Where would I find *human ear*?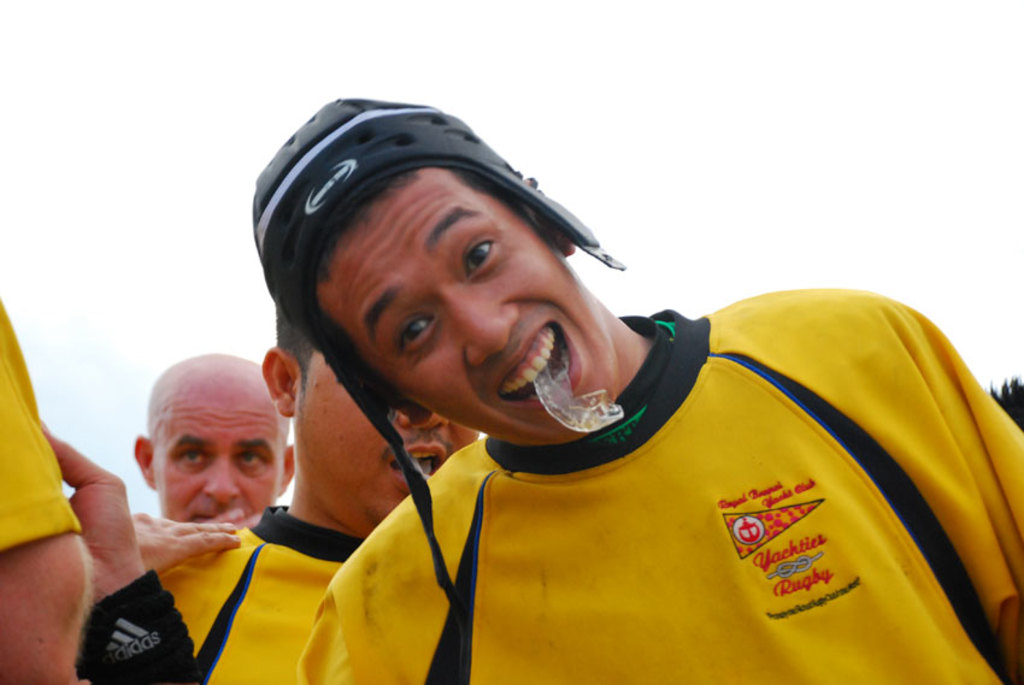
At left=522, top=208, right=573, bottom=254.
